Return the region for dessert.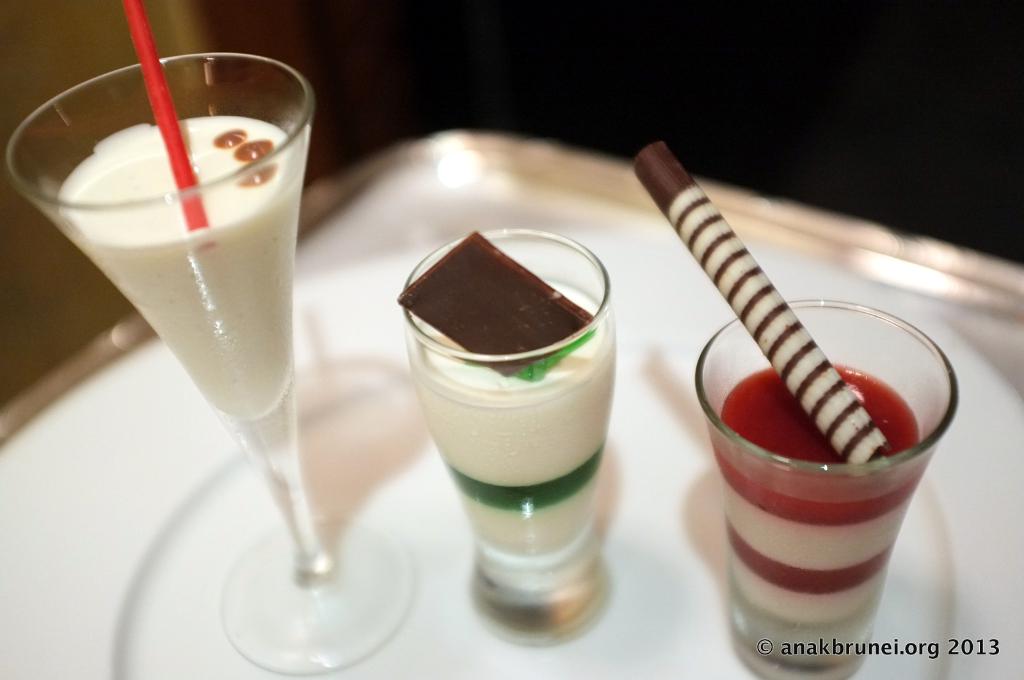
710, 369, 911, 644.
